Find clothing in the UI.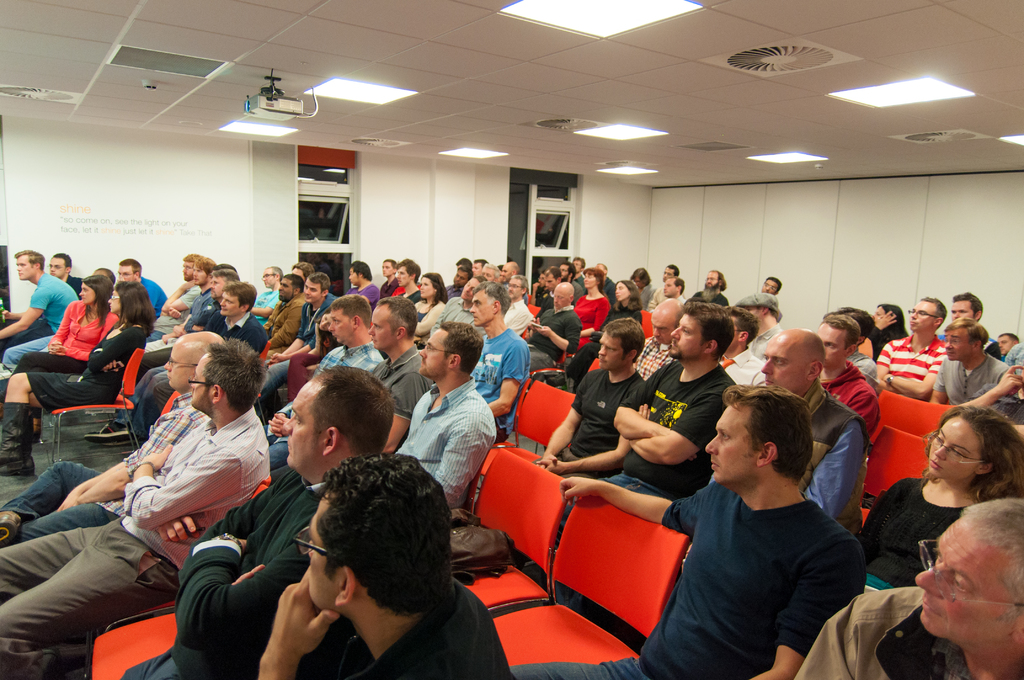
UI element at detection(148, 288, 211, 354).
